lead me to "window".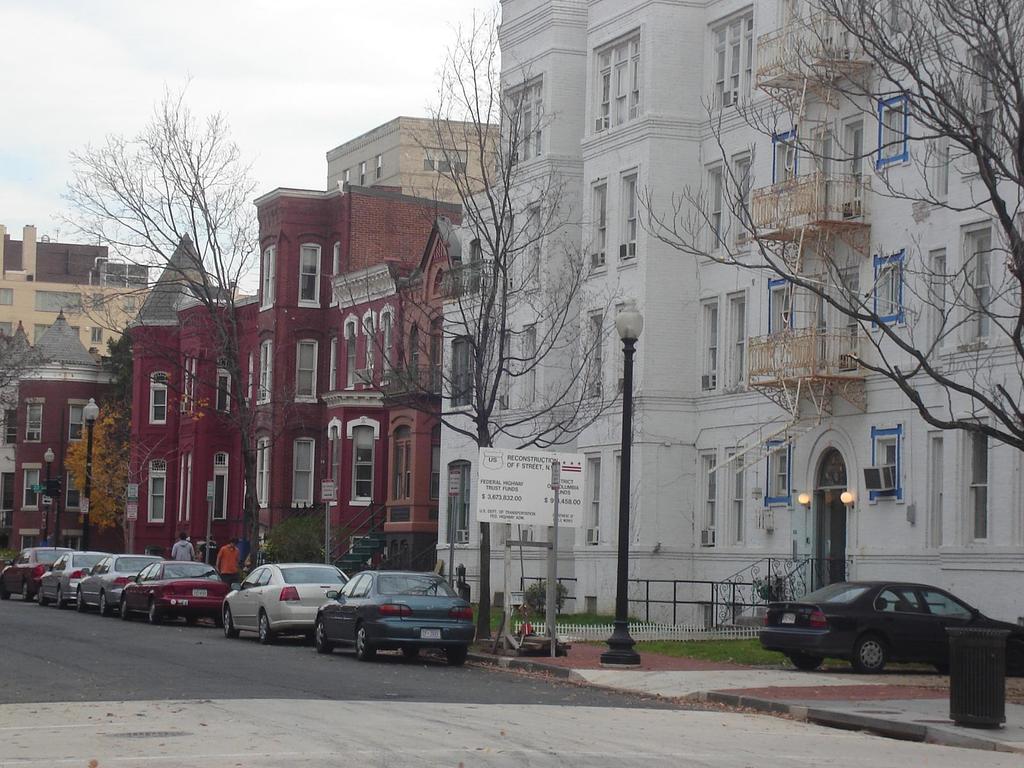
Lead to bbox=[581, 183, 605, 278].
